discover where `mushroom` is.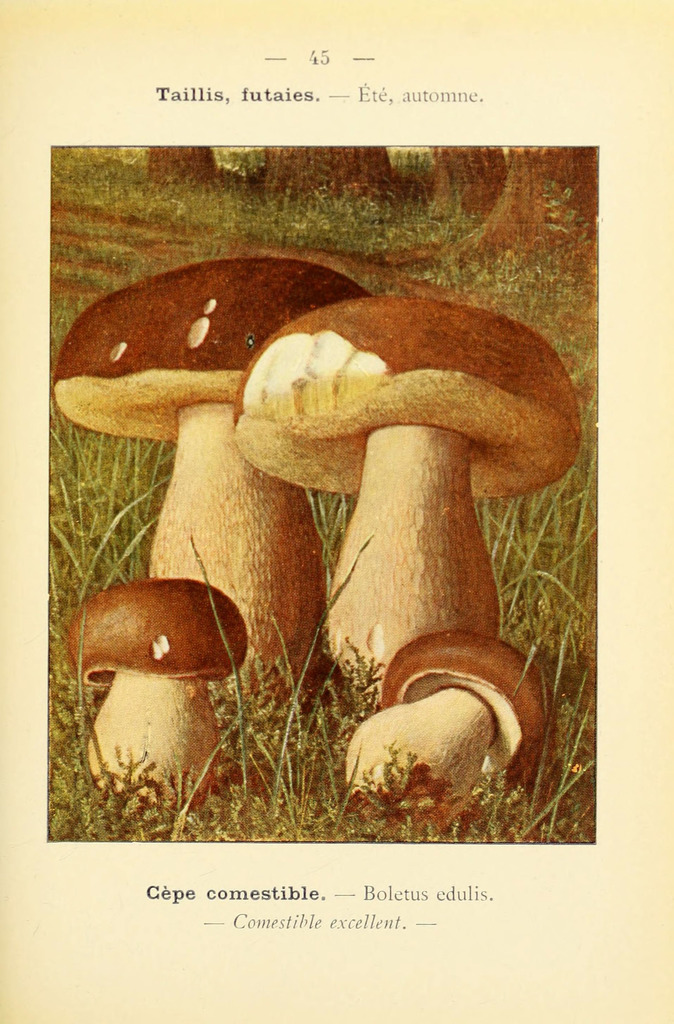
Discovered at x1=63, y1=580, x2=254, y2=800.
